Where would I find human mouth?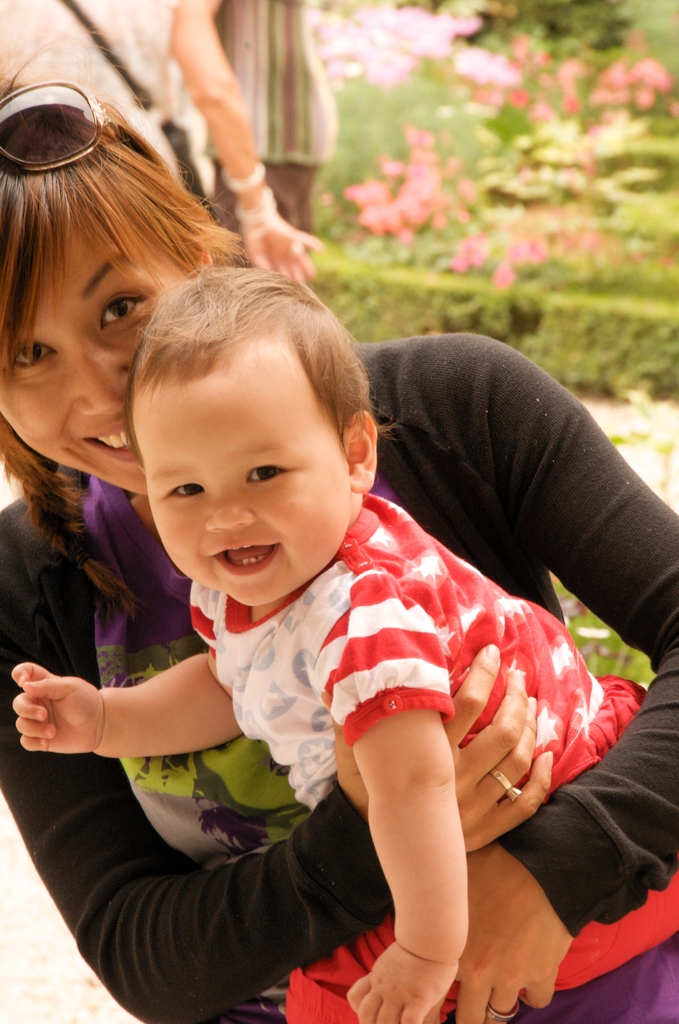
At {"x1": 86, "y1": 423, "x2": 145, "y2": 470}.
